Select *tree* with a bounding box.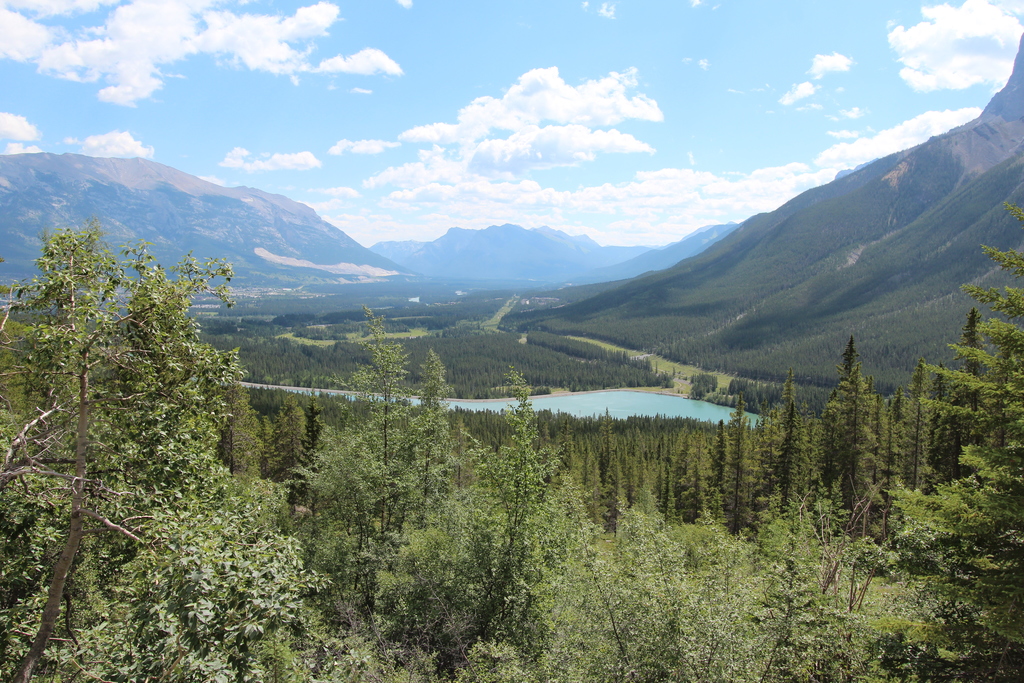
bbox(816, 318, 919, 520).
